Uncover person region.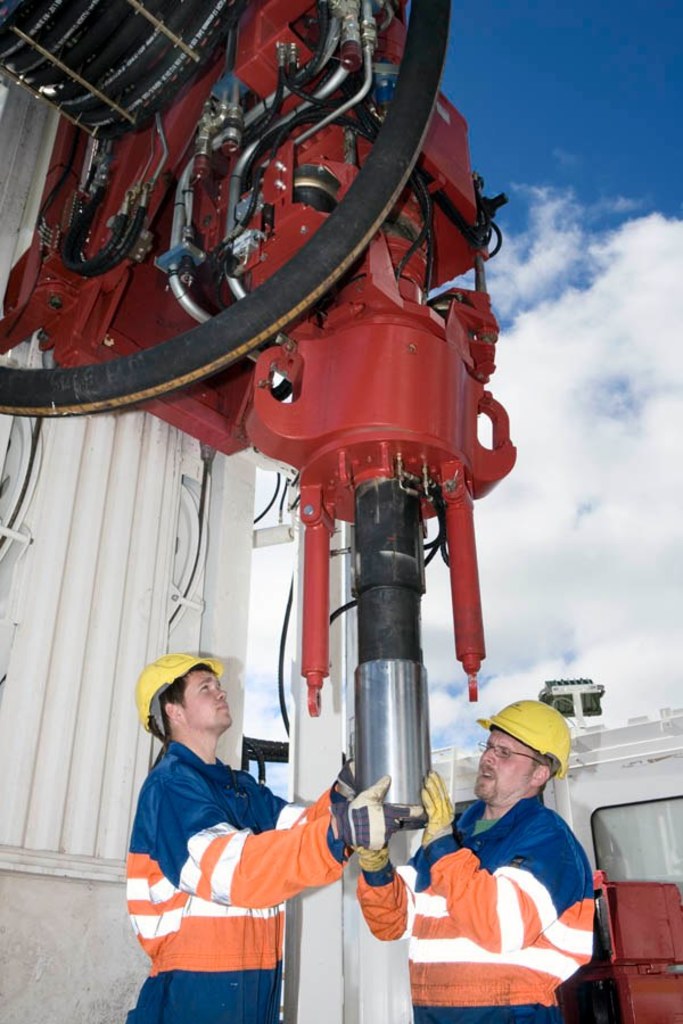
Uncovered: BBox(123, 653, 426, 1023).
